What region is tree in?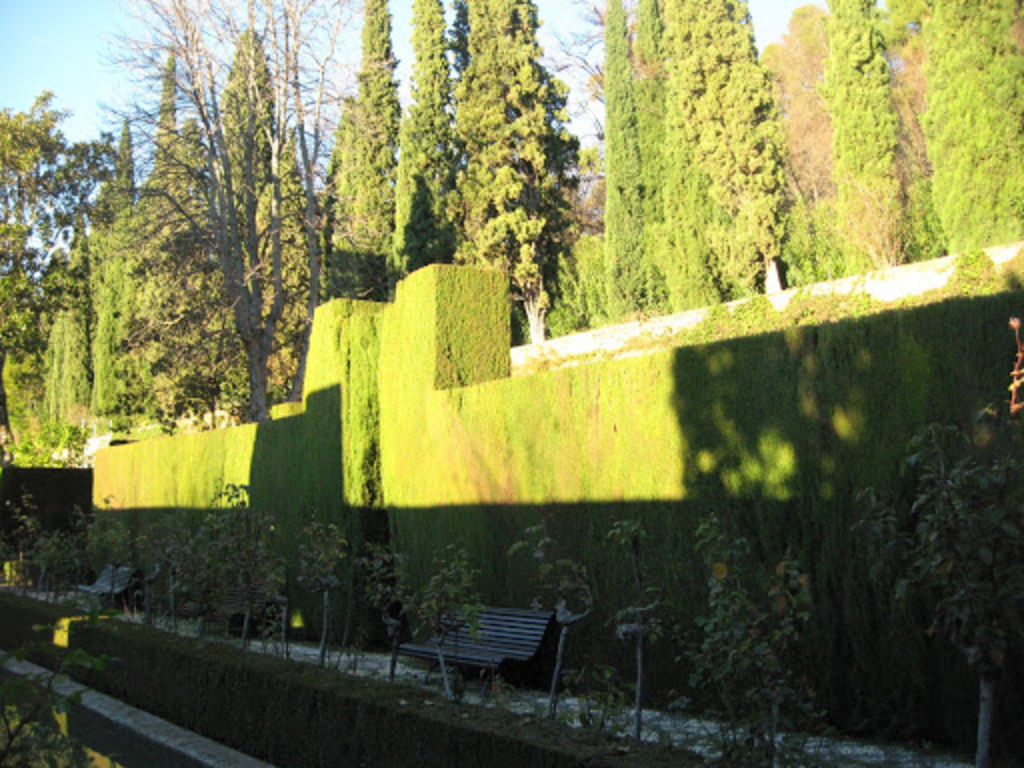
(250, 122, 328, 366).
